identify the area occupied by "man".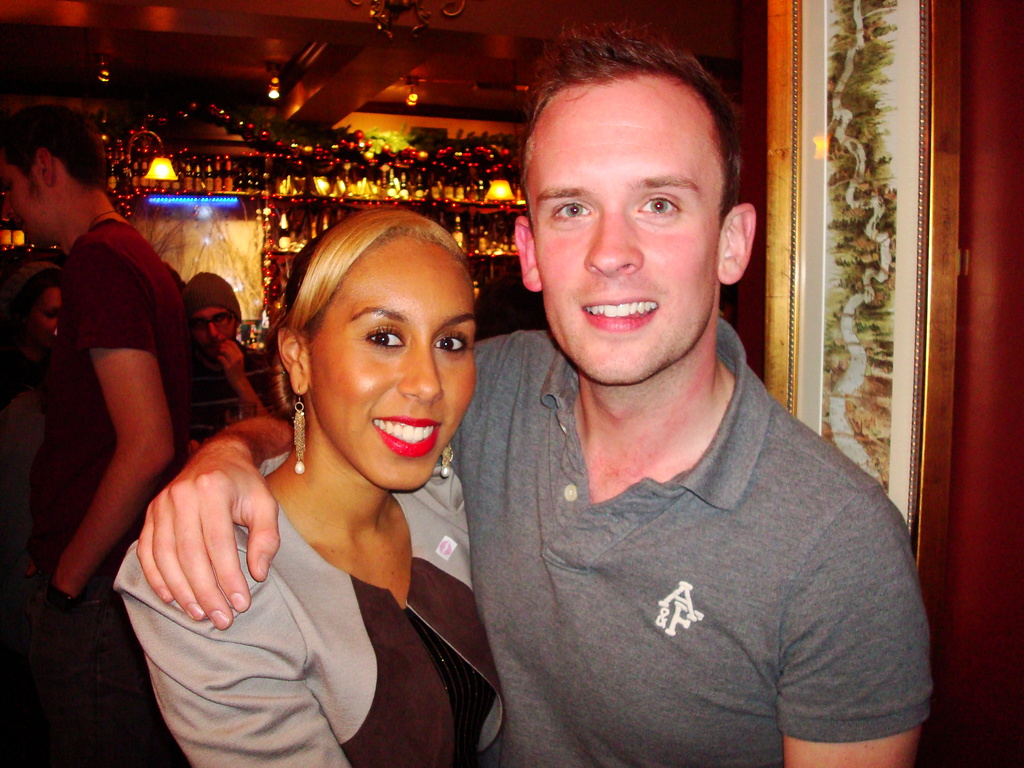
Area: 0 97 182 767.
